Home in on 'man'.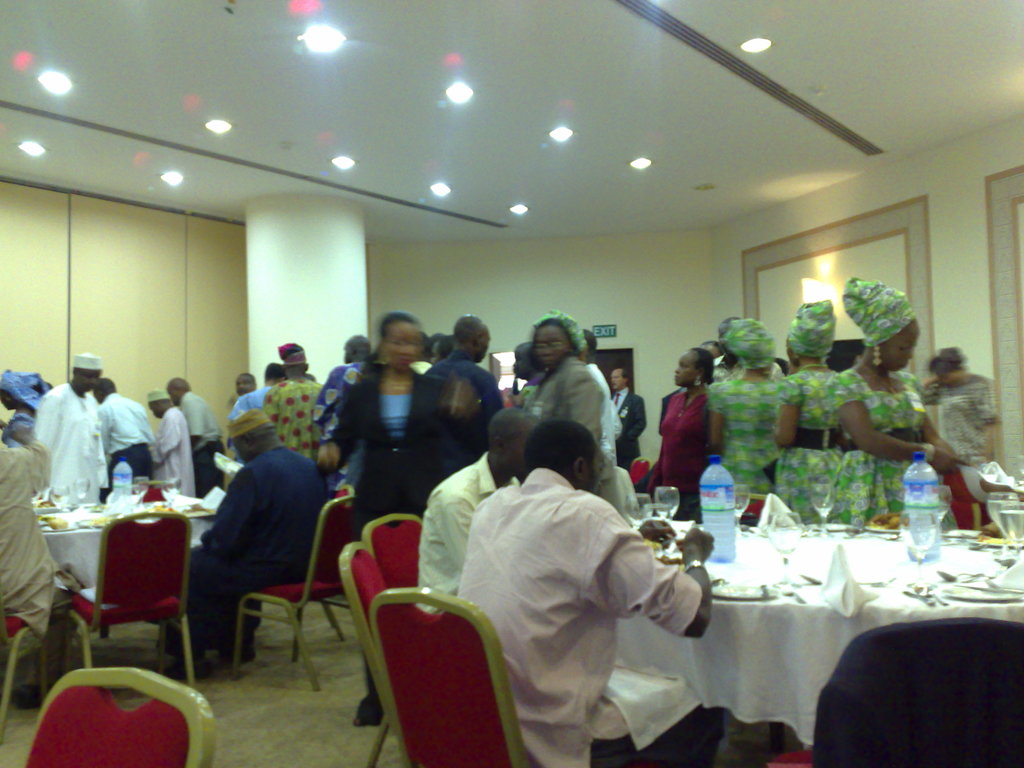
Homed in at 92/376/157/493.
